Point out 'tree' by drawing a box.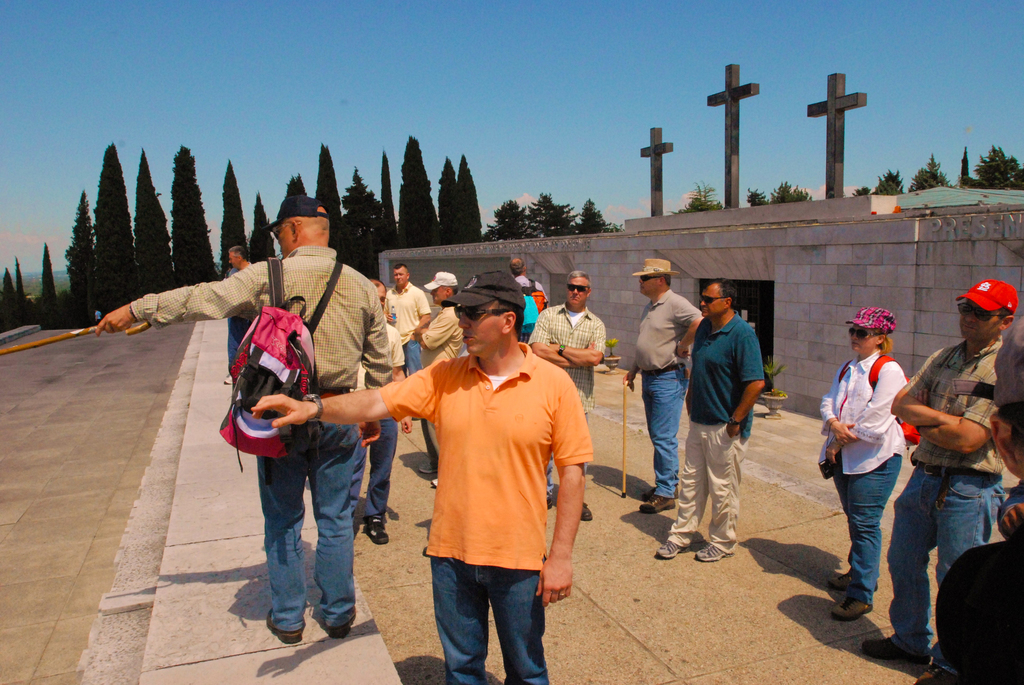
bbox=(676, 183, 725, 211).
